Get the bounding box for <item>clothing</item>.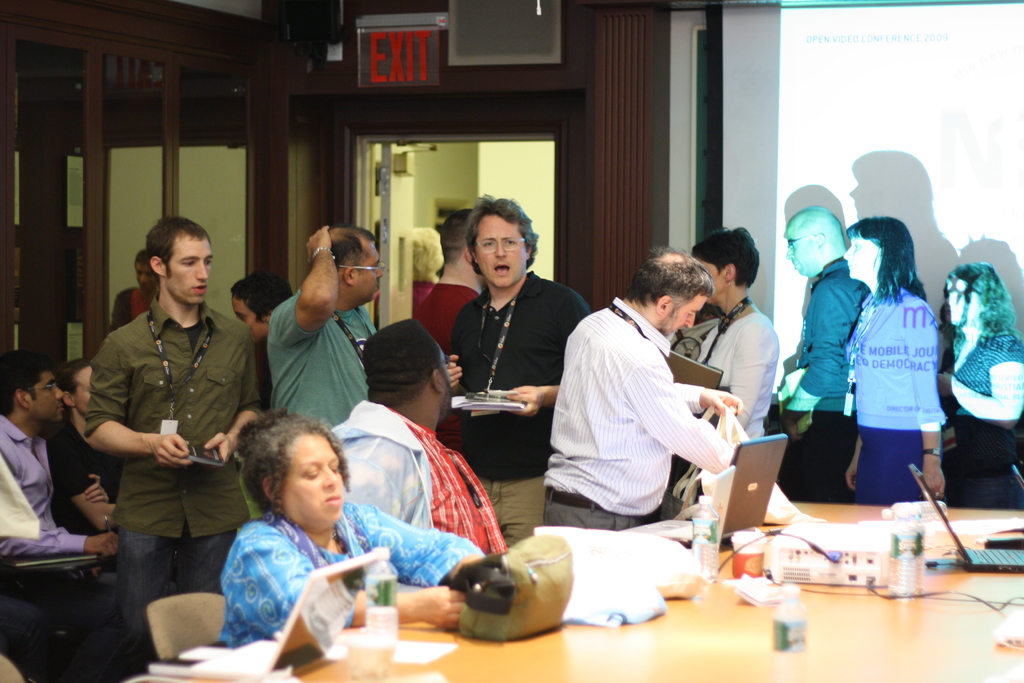
x1=694, y1=313, x2=776, y2=442.
